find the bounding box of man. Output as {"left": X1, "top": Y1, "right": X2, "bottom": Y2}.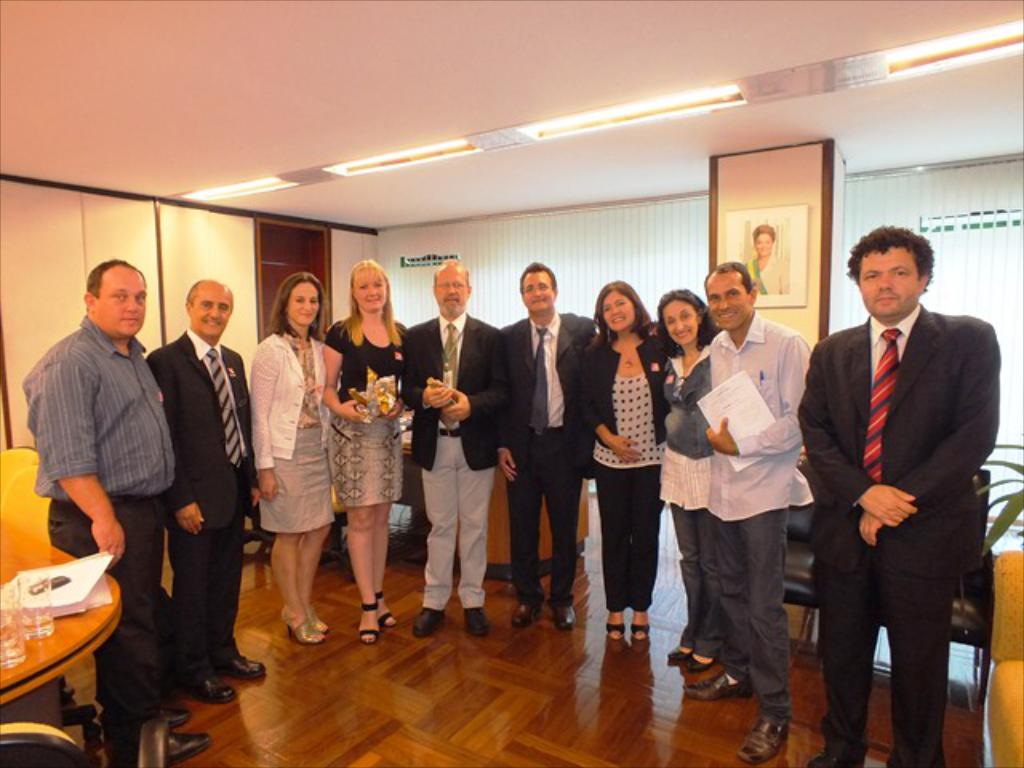
{"left": 674, "top": 259, "right": 816, "bottom": 755}.
